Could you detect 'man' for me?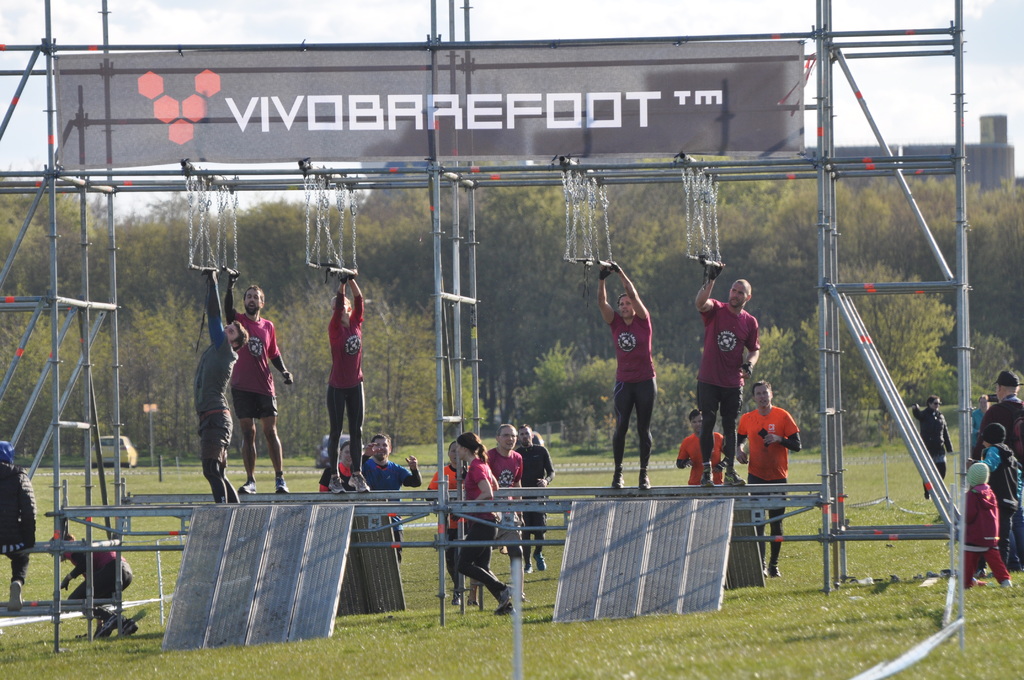
Detection result: rect(225, 269, 295, 493).
